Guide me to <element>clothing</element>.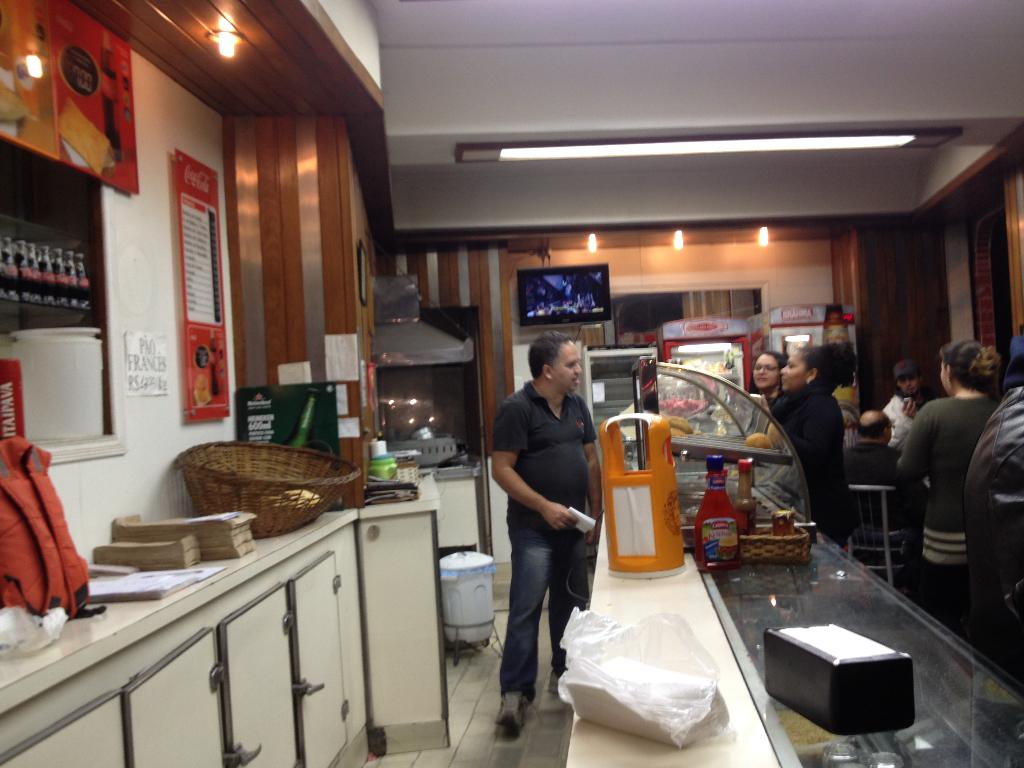
Guidance: (967, 381, 1023, 684).
